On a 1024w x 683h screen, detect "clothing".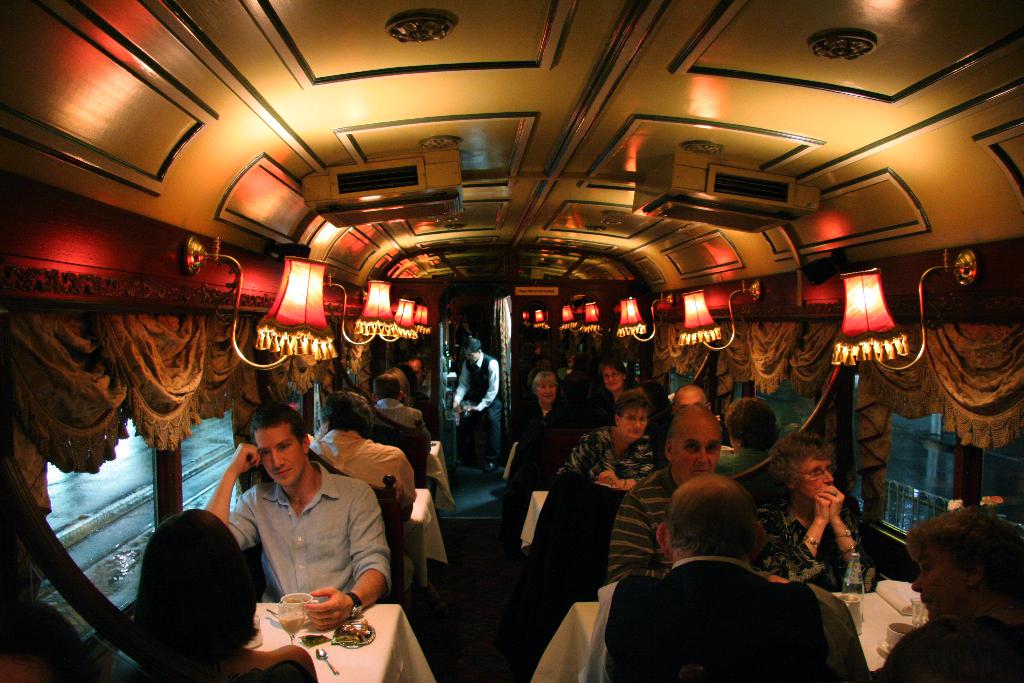
<bbox>369, 399, 426, 447</bbox>.
